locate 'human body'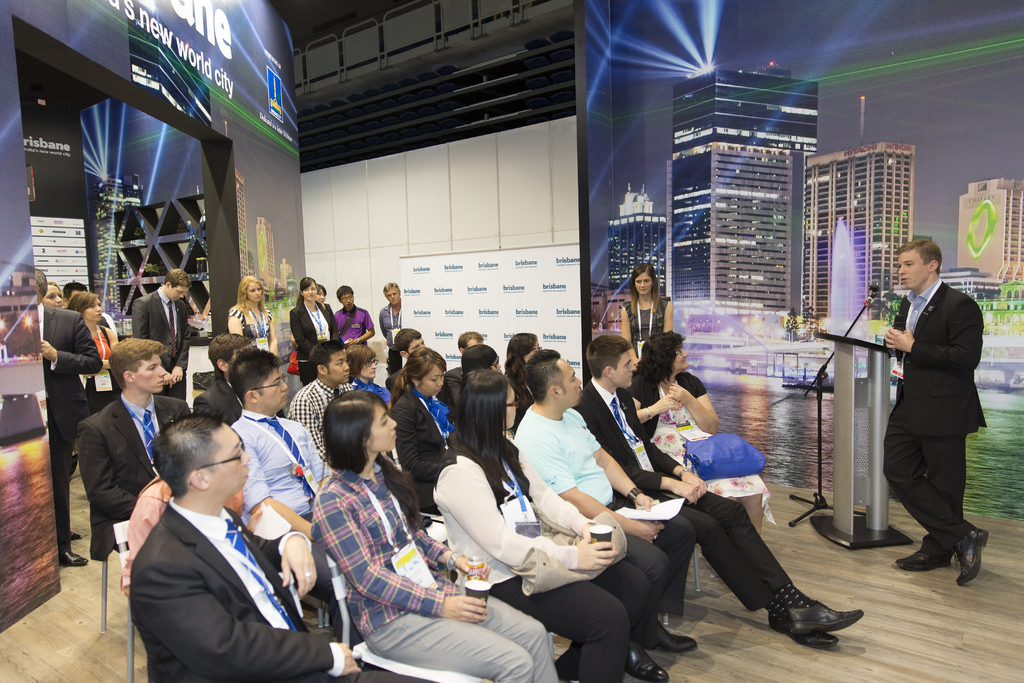
box(333, 304, 376, 350)
